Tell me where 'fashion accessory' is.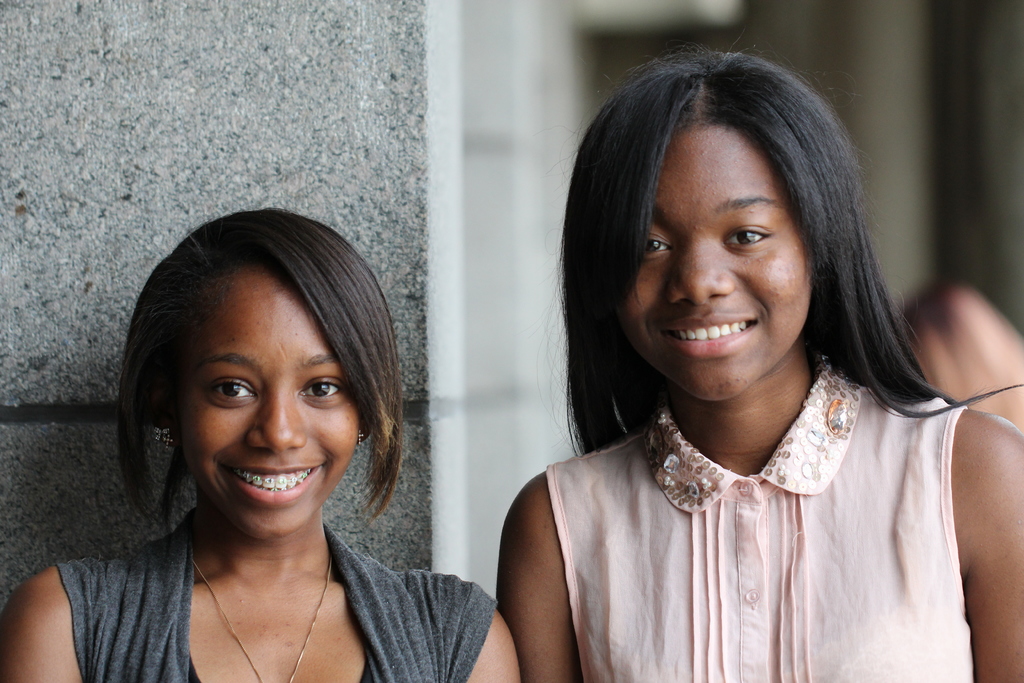
'fashion accessory' is at 157/414/173/449.
